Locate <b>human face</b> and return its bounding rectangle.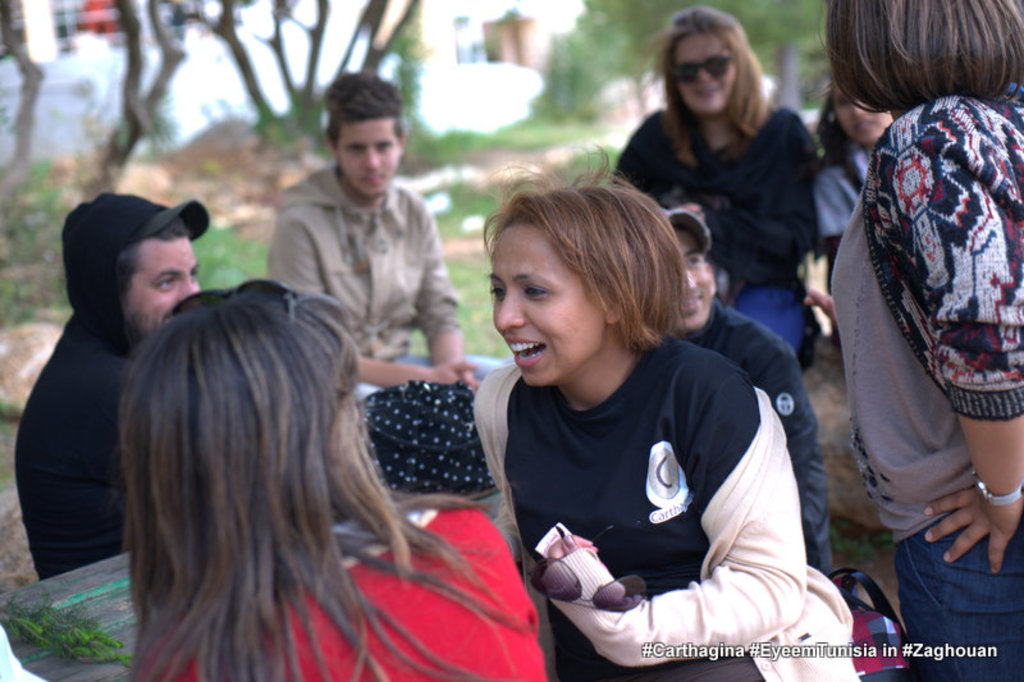
detection(673, 232, 716, 330).
